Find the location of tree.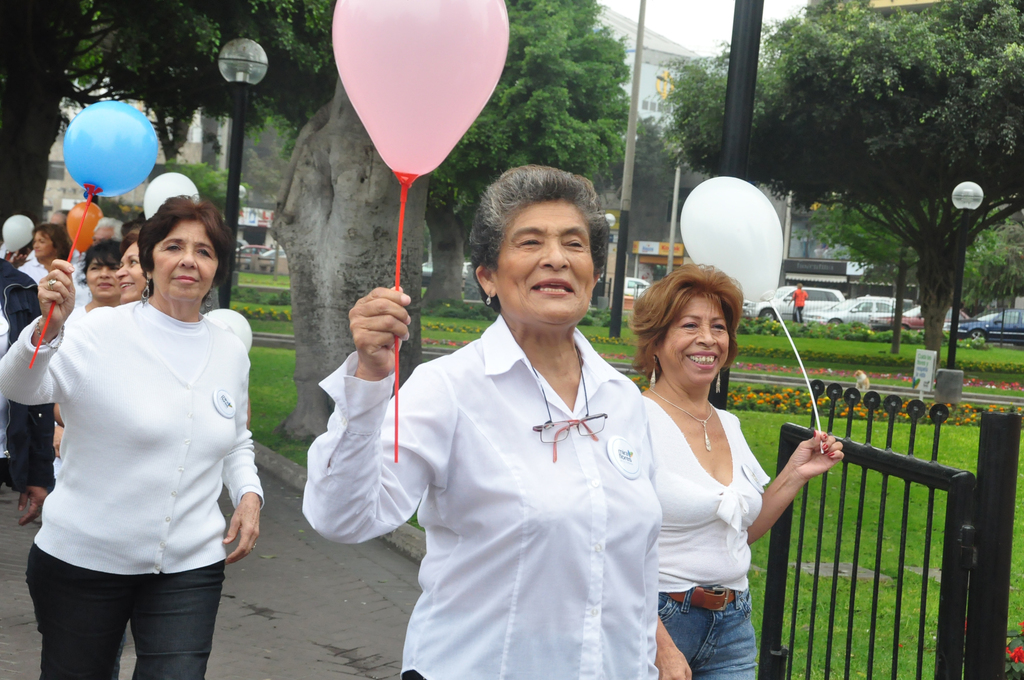
Location: x1=425 y1=0 x2=632 y2=306.
